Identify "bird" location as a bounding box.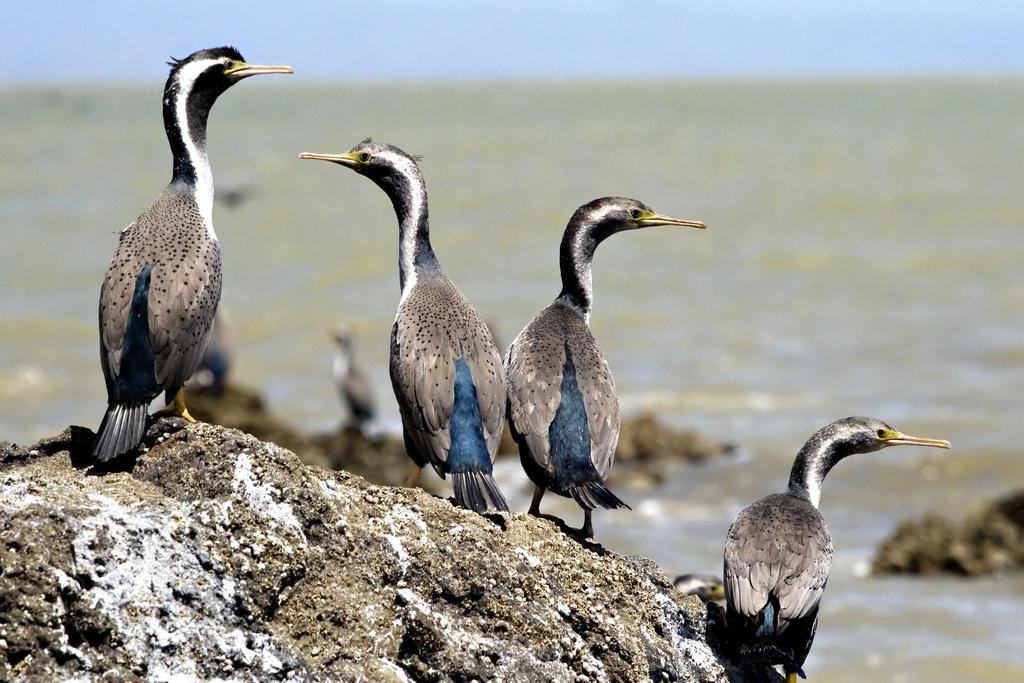
[left=302, top=135, right=527, bottom=524].
